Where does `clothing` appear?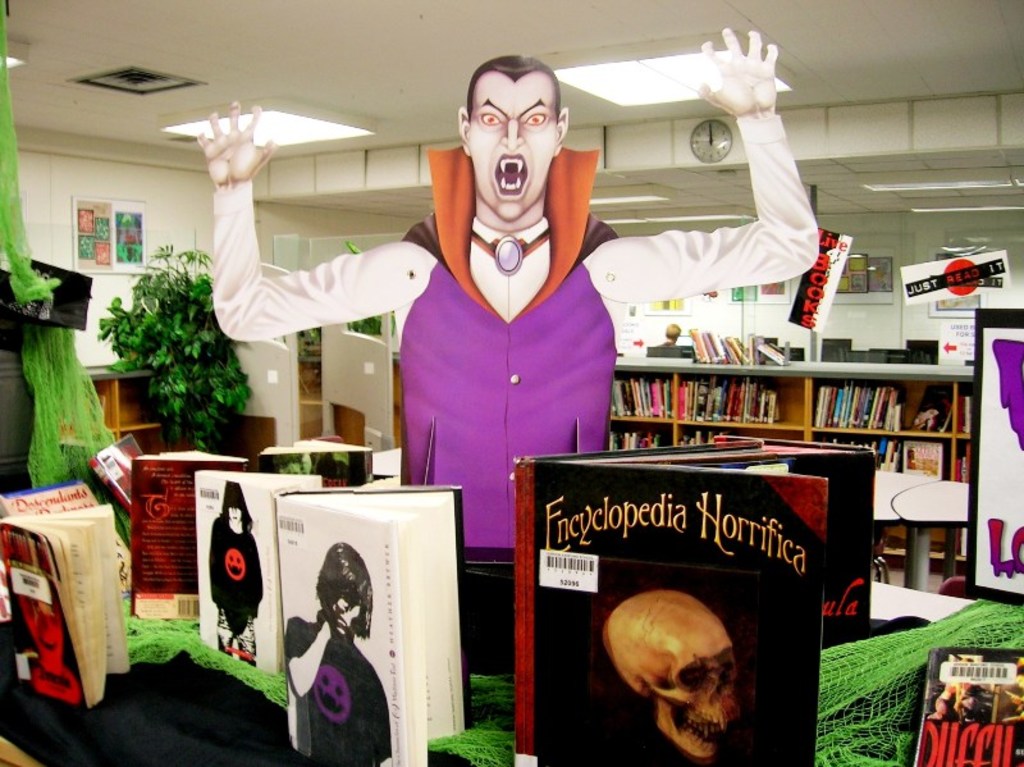
Appears at bbox=[280, 604, 403, 763].
